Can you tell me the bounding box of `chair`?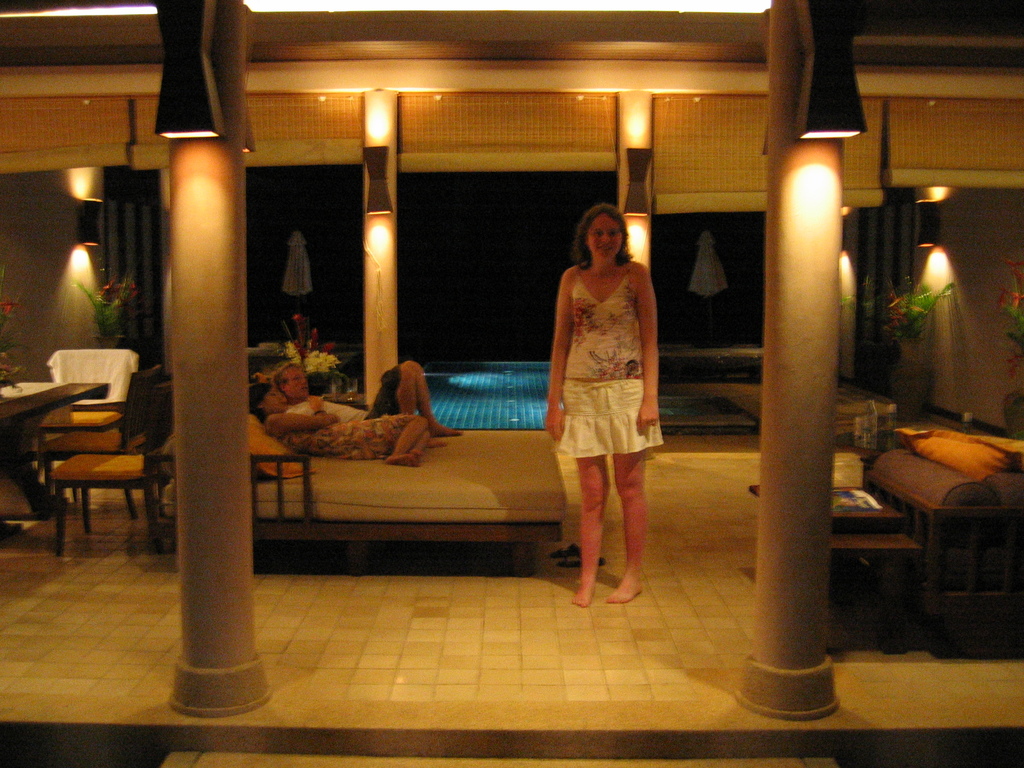
(left=250, top=451, right=330, bottom=525).
